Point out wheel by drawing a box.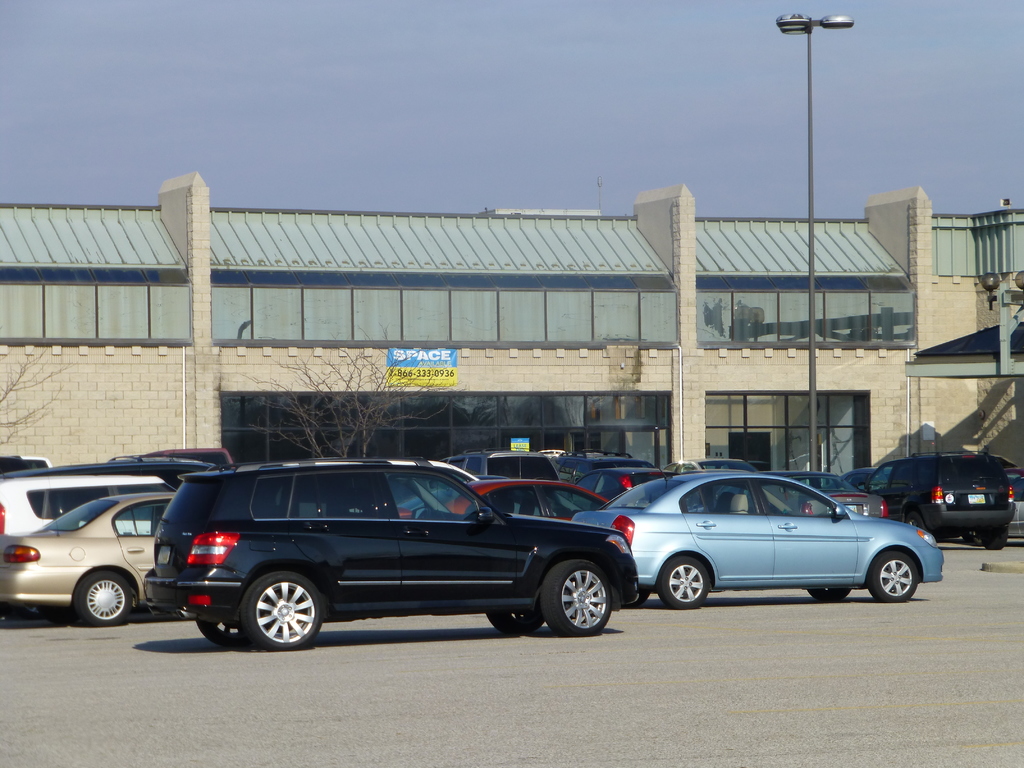
detection(68, 574, 133, 625).
